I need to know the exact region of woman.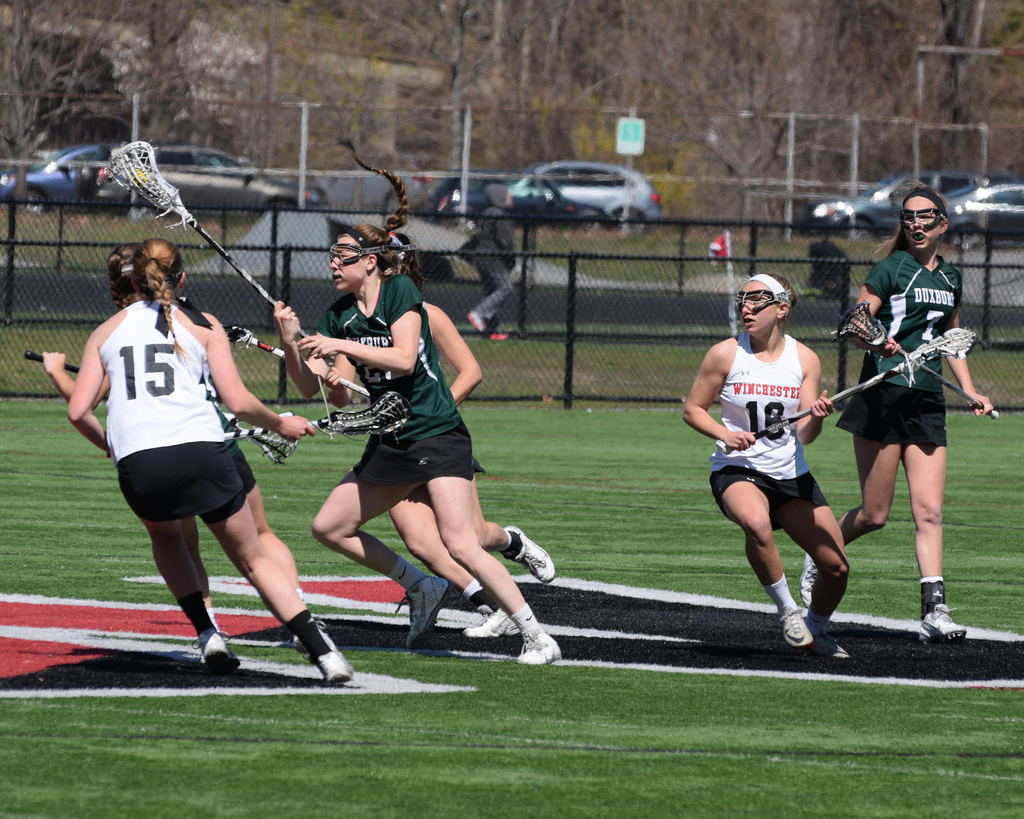
Region: (684,268,878,671).
